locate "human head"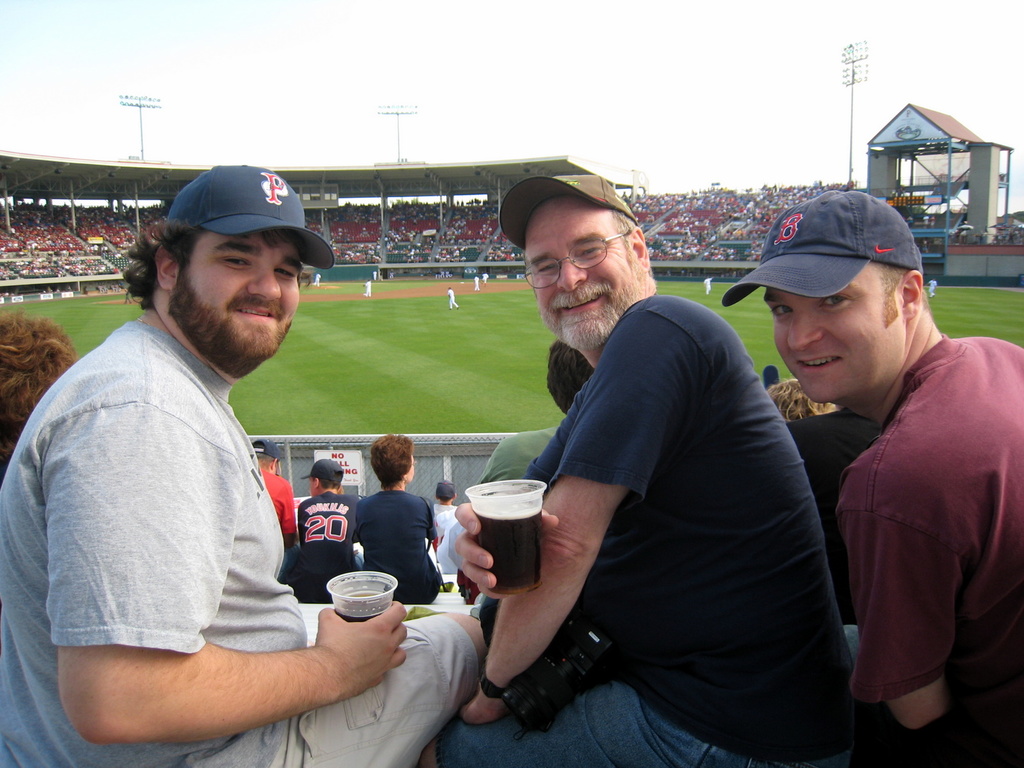
box=[122, 161, 312, 338]
